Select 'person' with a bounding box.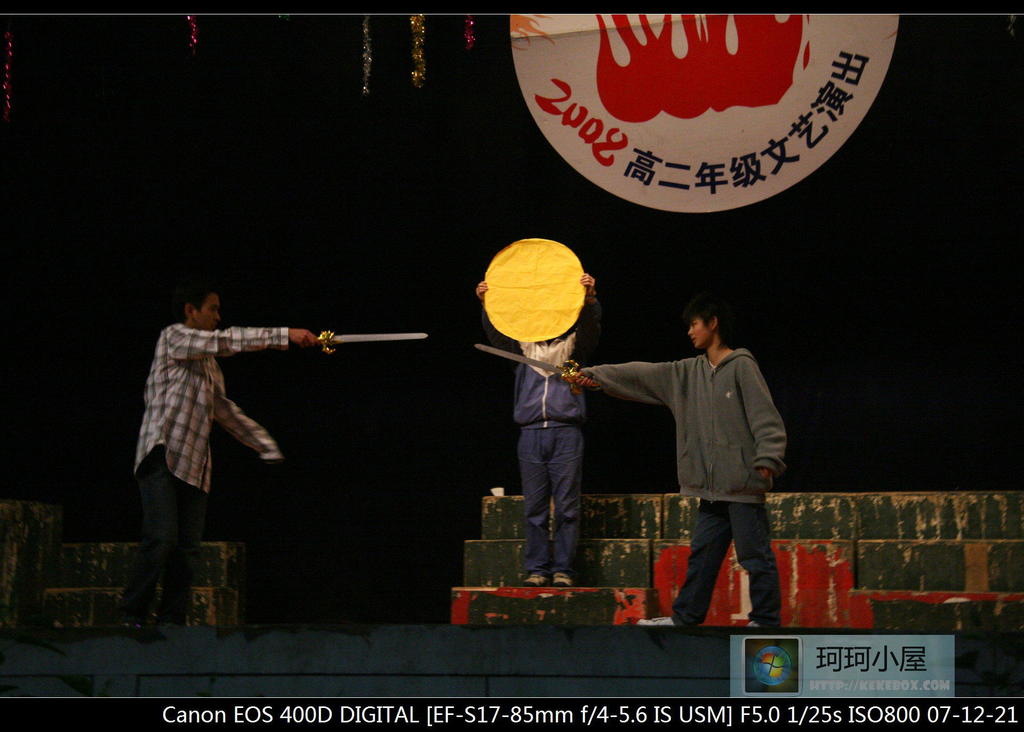
rect(132, 287, 332, 628).
